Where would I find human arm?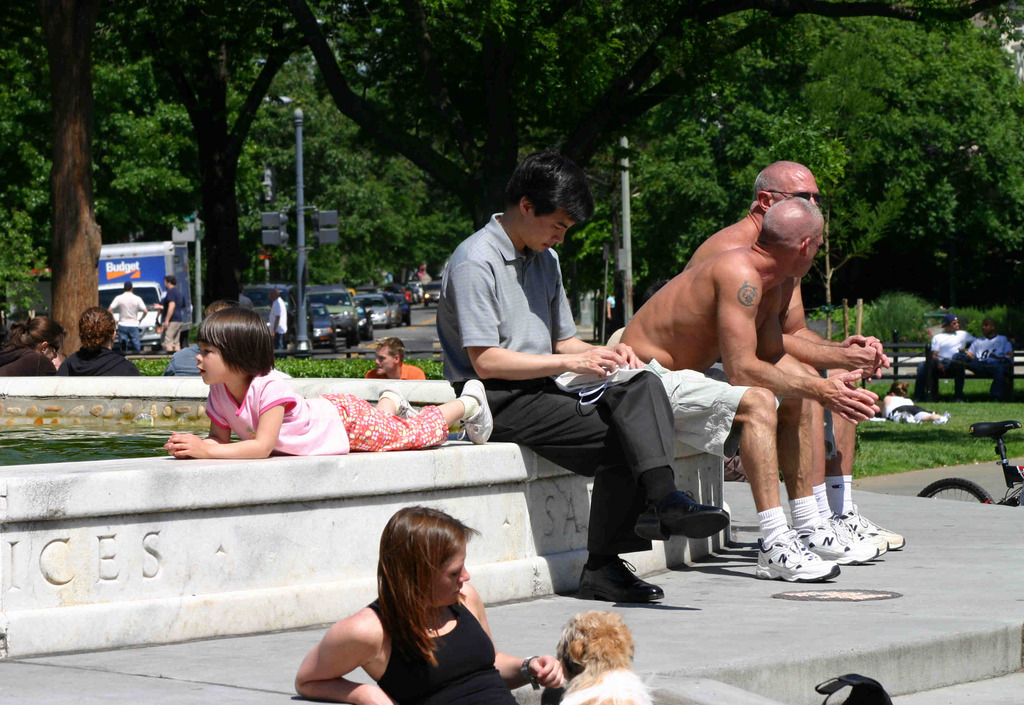
At {"x1": 464, "y1": 578, "x2": 563, "y2": 688}.
